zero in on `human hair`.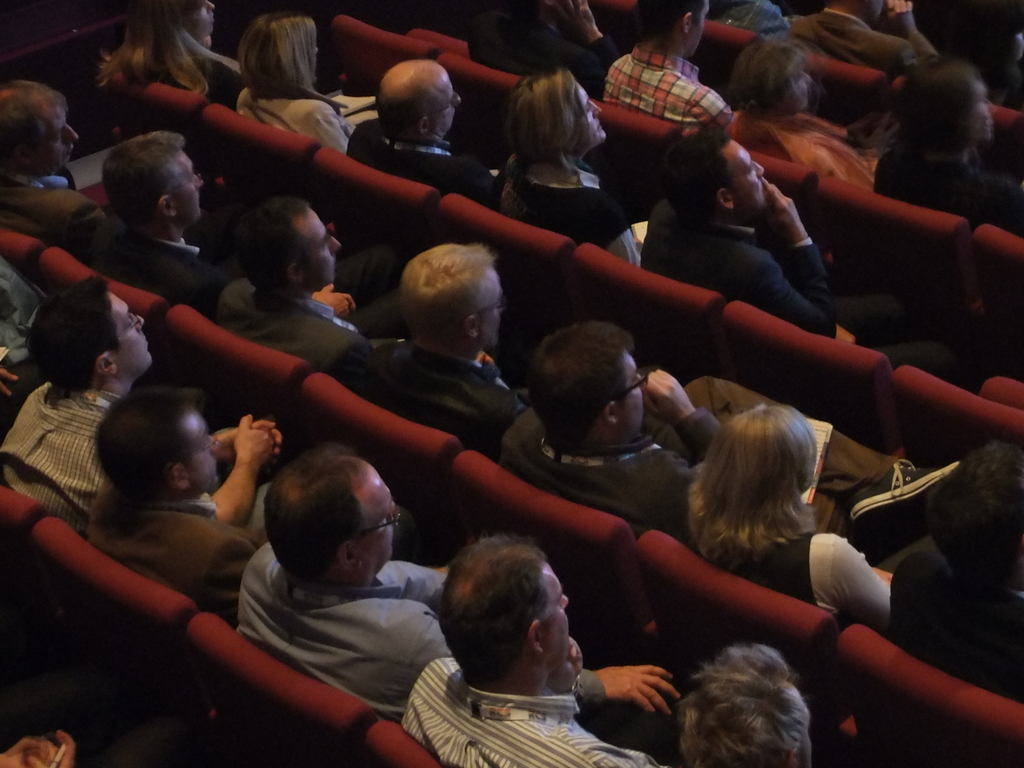
Zeroed in: Rect(525, 317, 634, 442).
